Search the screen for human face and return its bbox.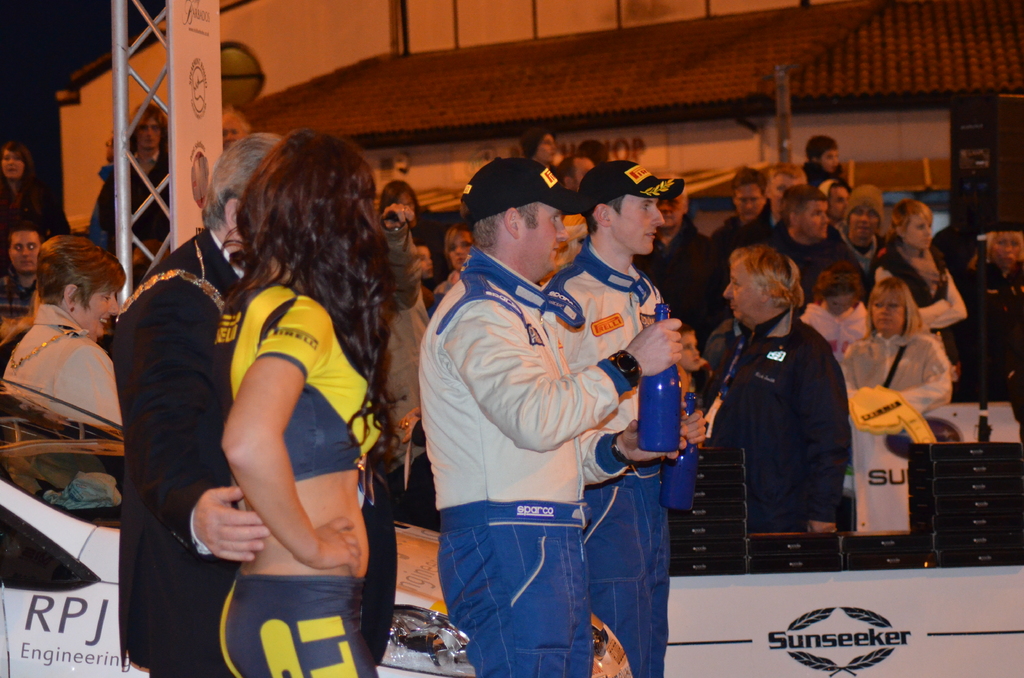
Found: {"x1": 908, "y1": 215, "x2": 934, "y2": 250}.
